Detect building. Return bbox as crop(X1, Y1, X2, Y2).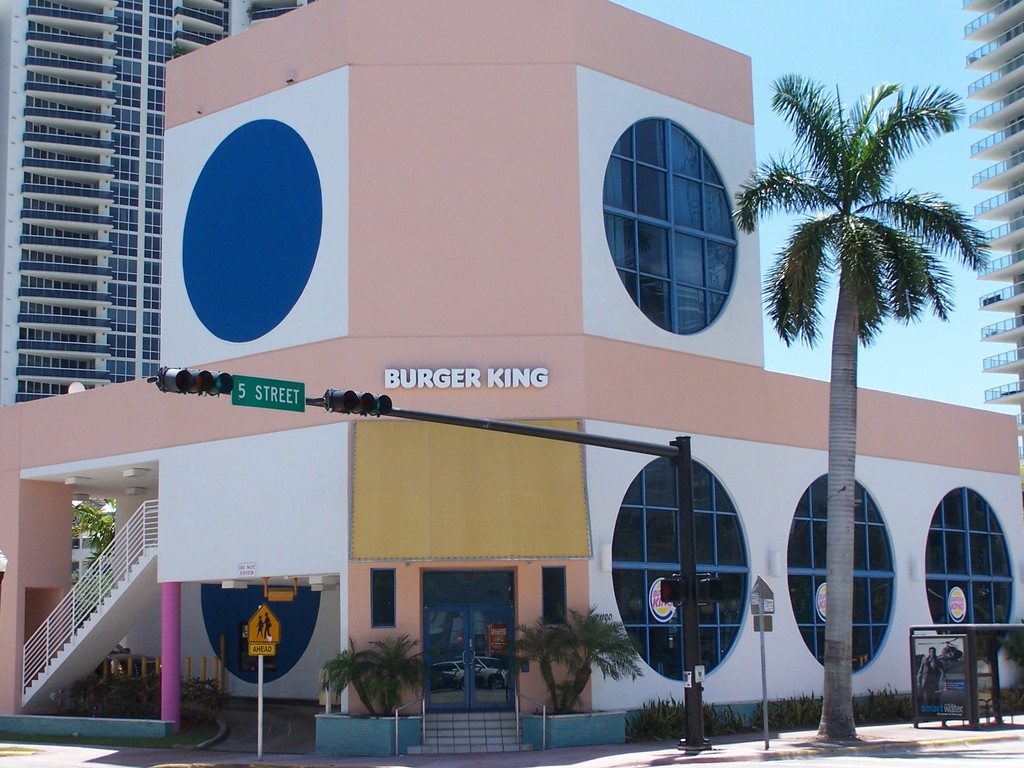
crop(0, 0, 1023, 752).
